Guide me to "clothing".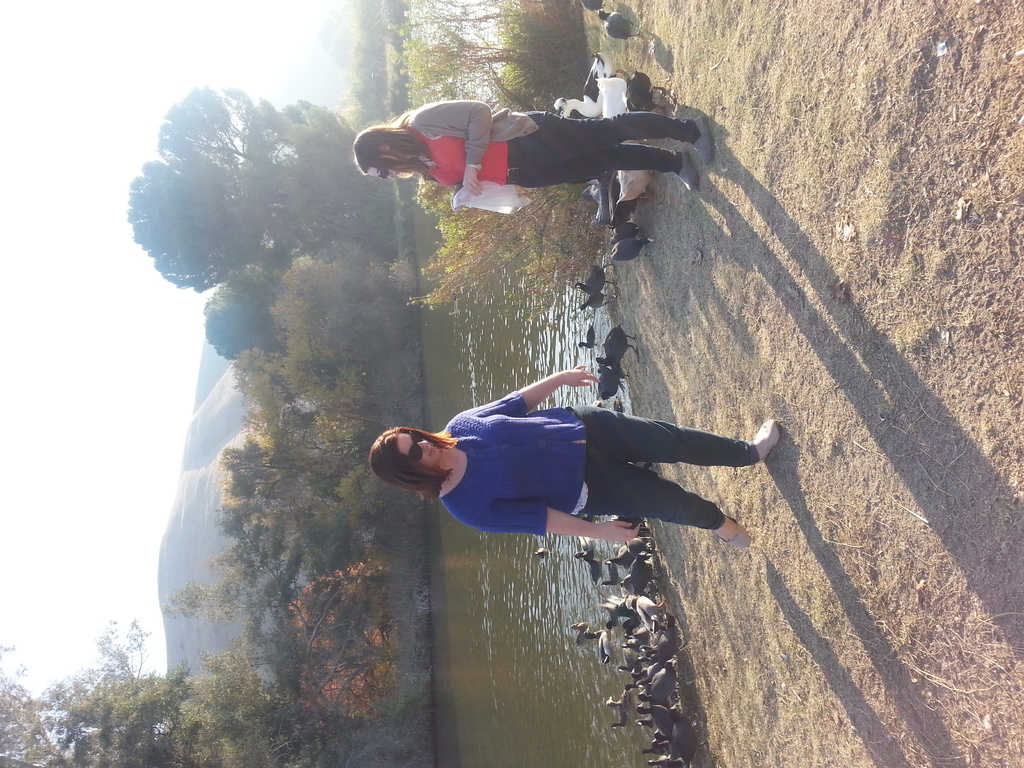
Guidance: <bbox>394, 97, 686, 171</bbox>.
